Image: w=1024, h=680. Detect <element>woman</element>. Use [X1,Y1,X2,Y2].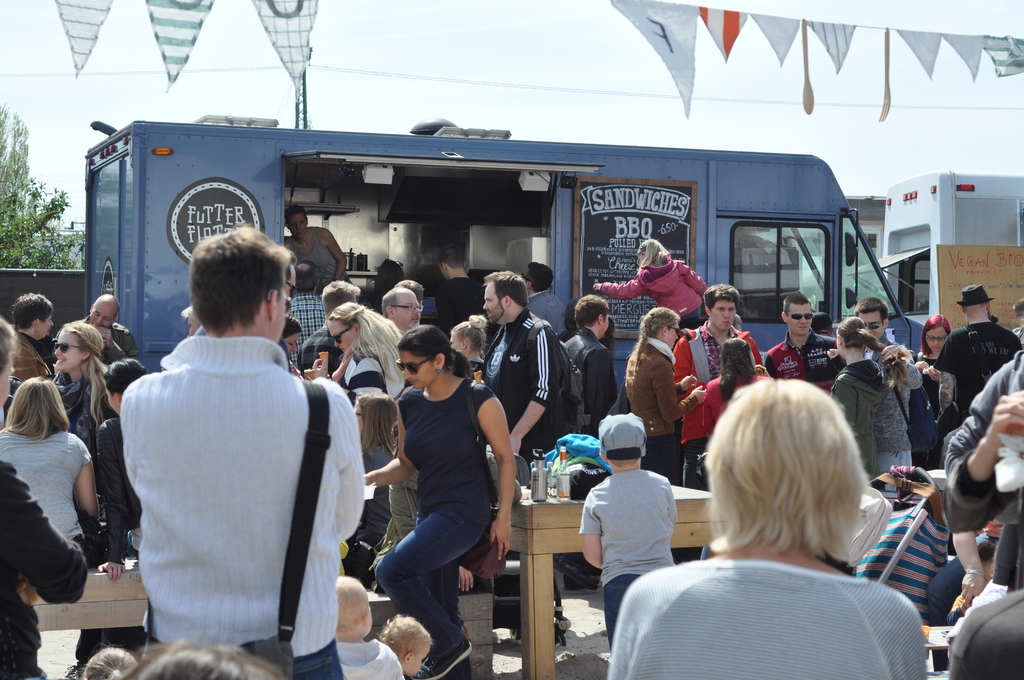
[929,314,951,404].
